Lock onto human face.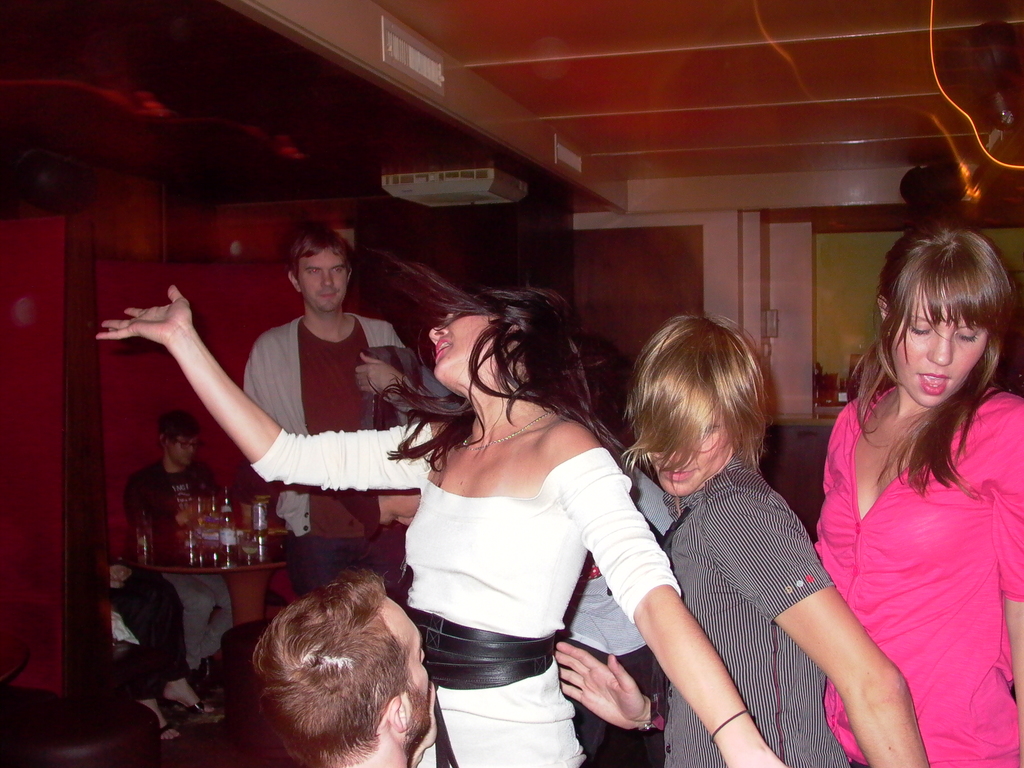
Locked: BBox(166, 435, 197, 463).
